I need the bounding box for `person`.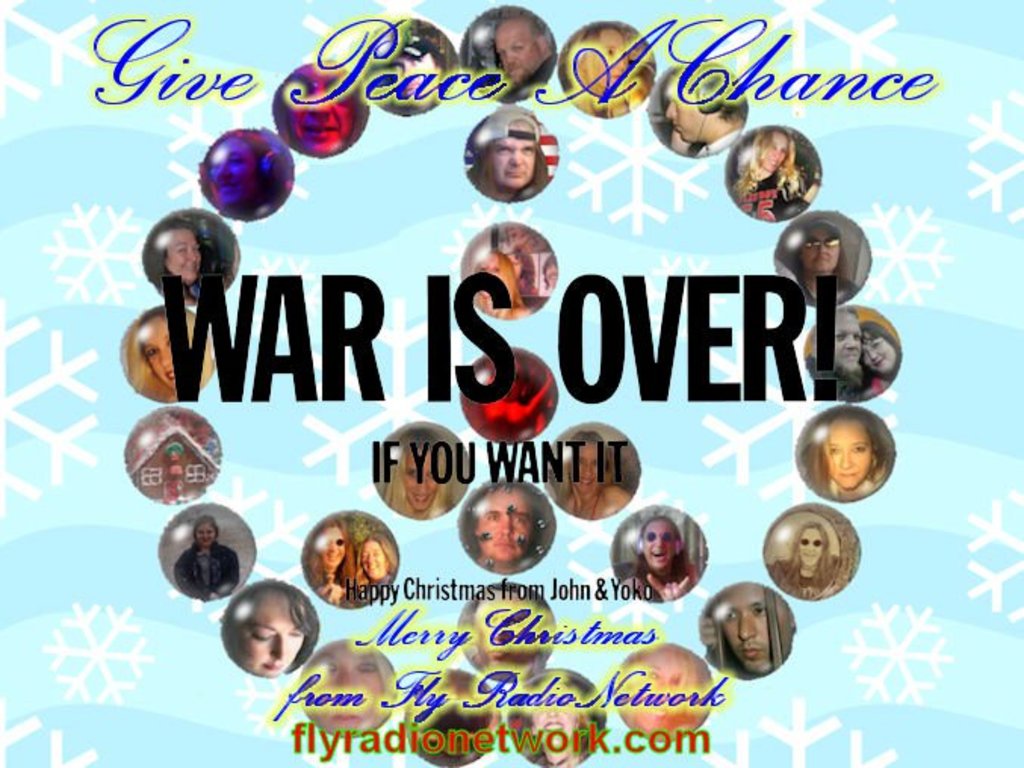
Here it is: left=203, top=130, right=280, bottom=224.
